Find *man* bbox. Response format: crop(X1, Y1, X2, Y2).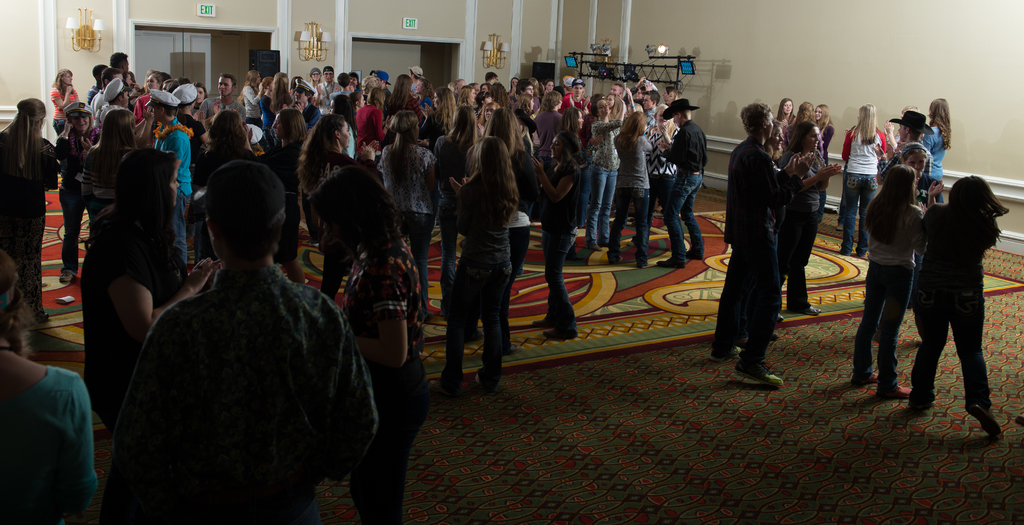
crop(518, 84, 539, 102).
